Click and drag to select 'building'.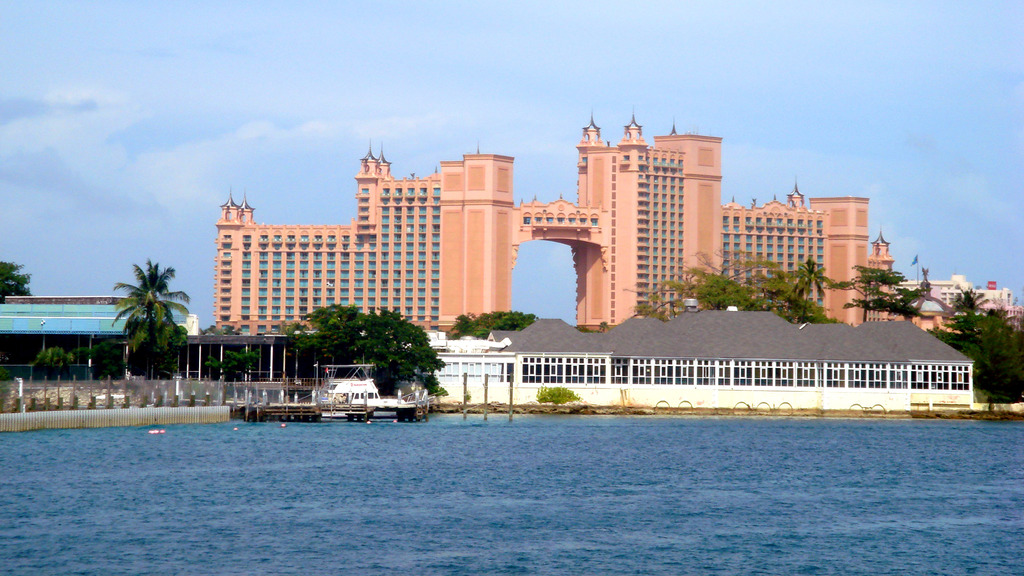
Selection: [x1=212, y1=108, x2=959, y2=338].
